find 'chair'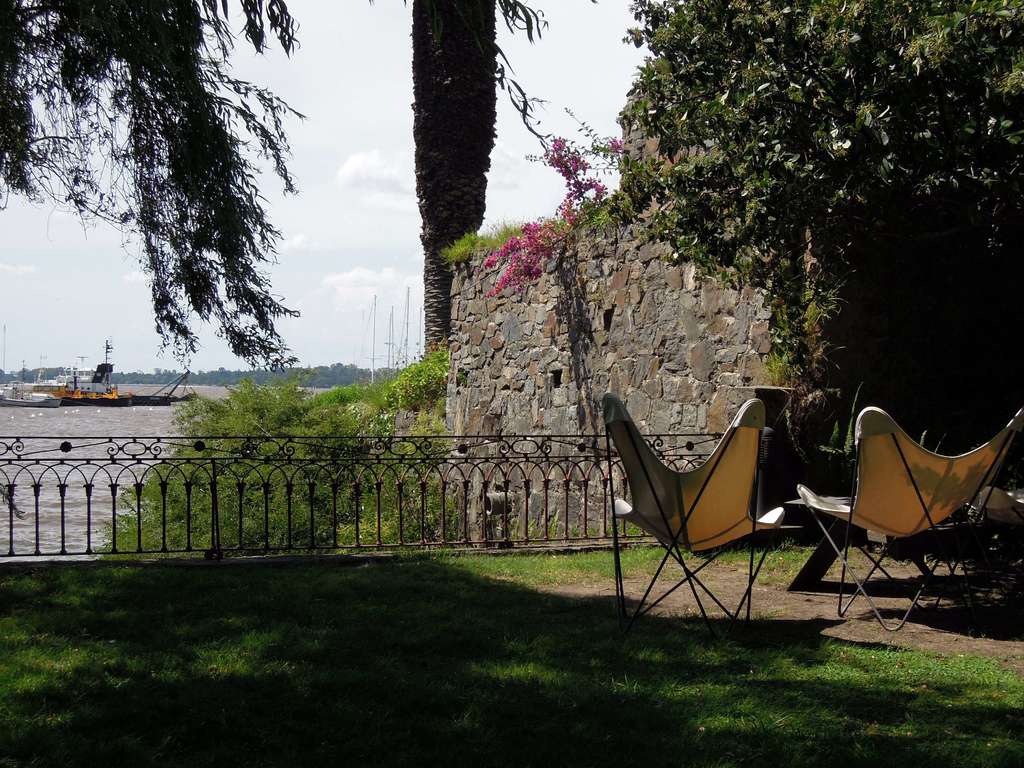
bbox=(604, 392, 772, 643)
